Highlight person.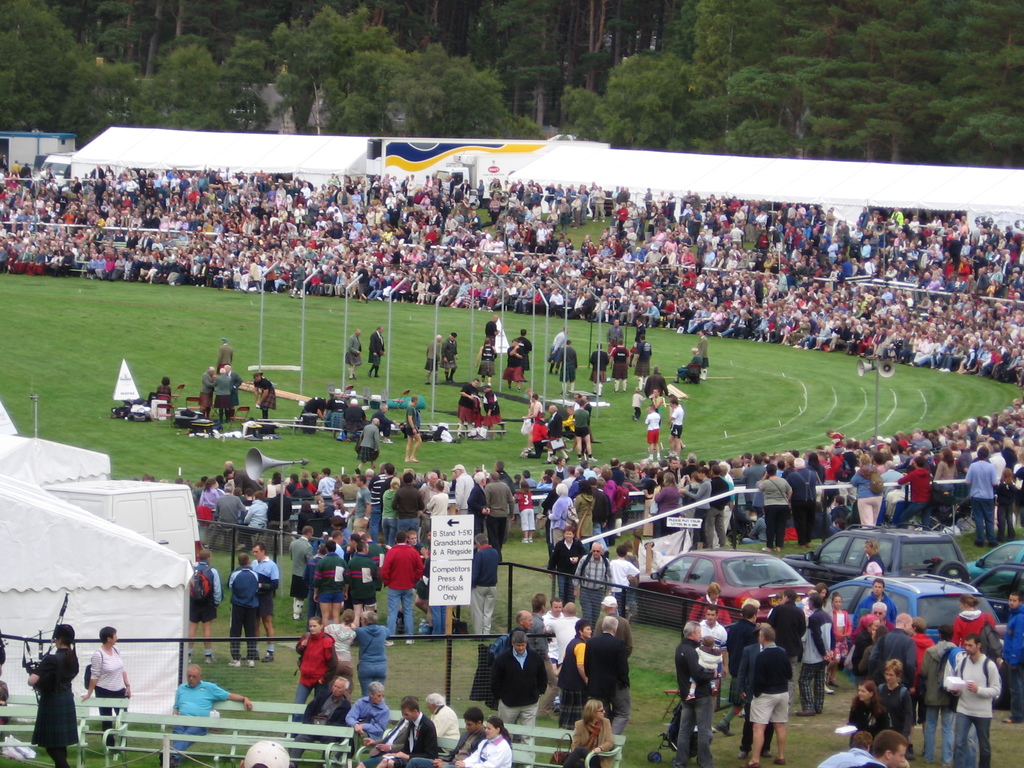
Highlighted region: l=643, t=405, r=659, b=460.
